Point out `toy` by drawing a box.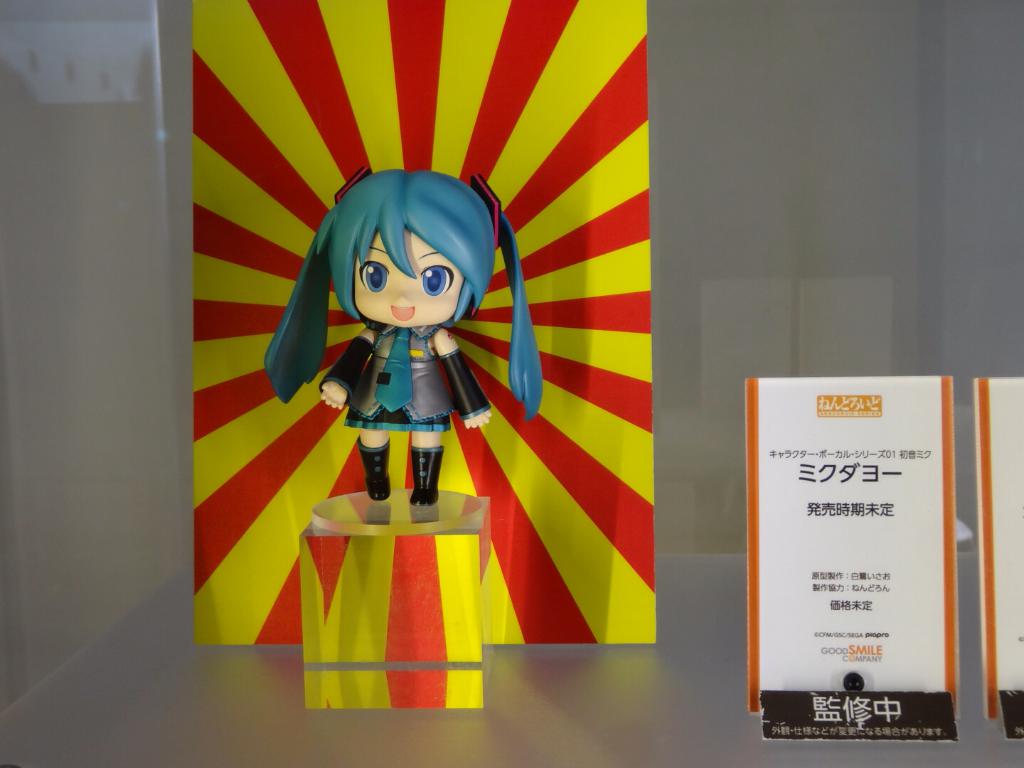
bbox=[270, 169, 547, 528].
